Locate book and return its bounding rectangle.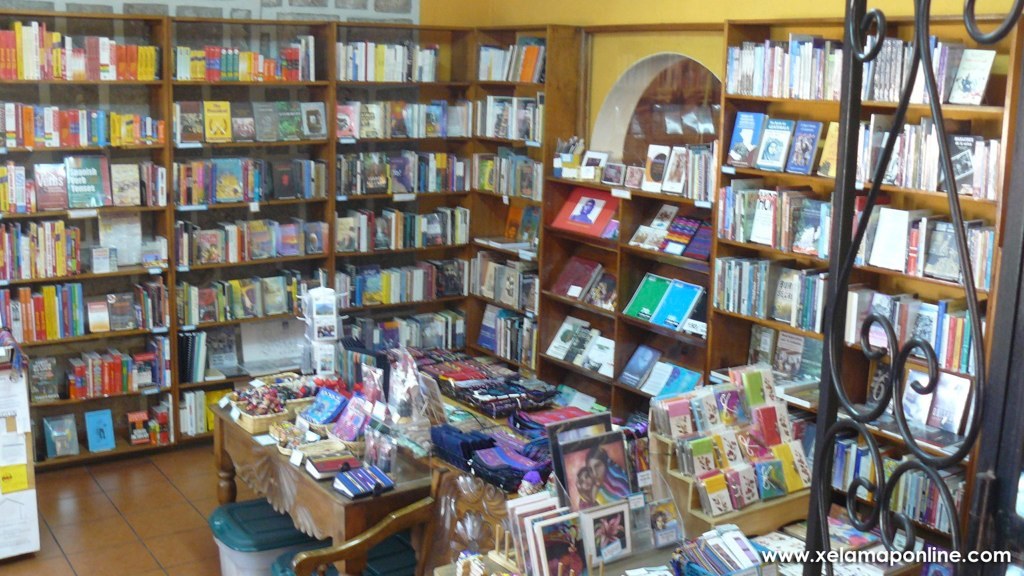
l=536, t=512, r=588, b=575.
